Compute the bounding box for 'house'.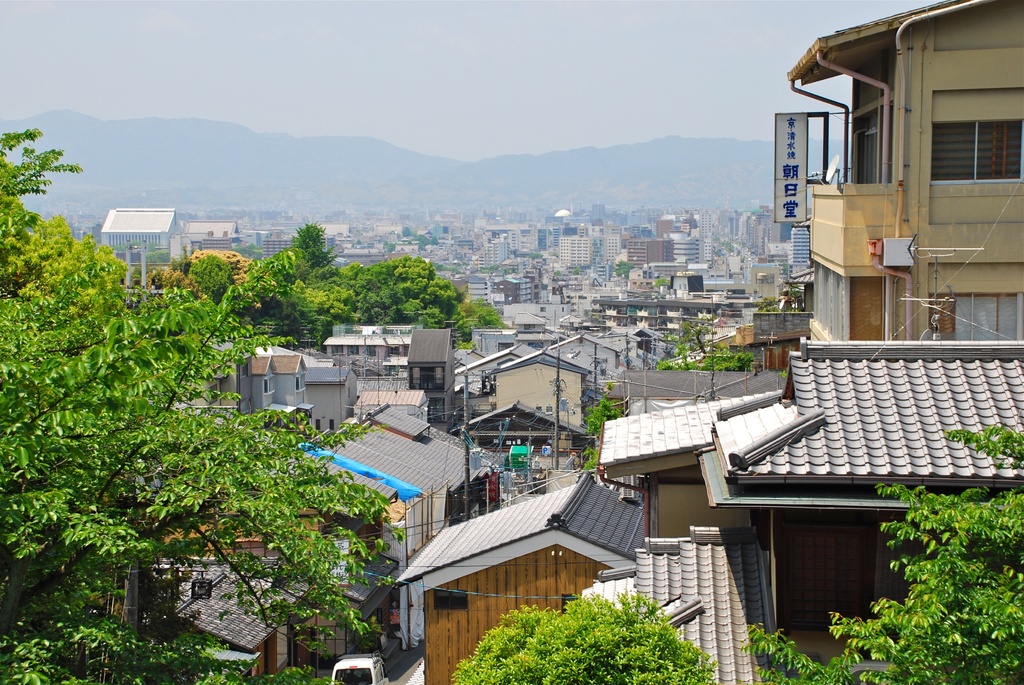
locate(233, 351, 363, 435).
